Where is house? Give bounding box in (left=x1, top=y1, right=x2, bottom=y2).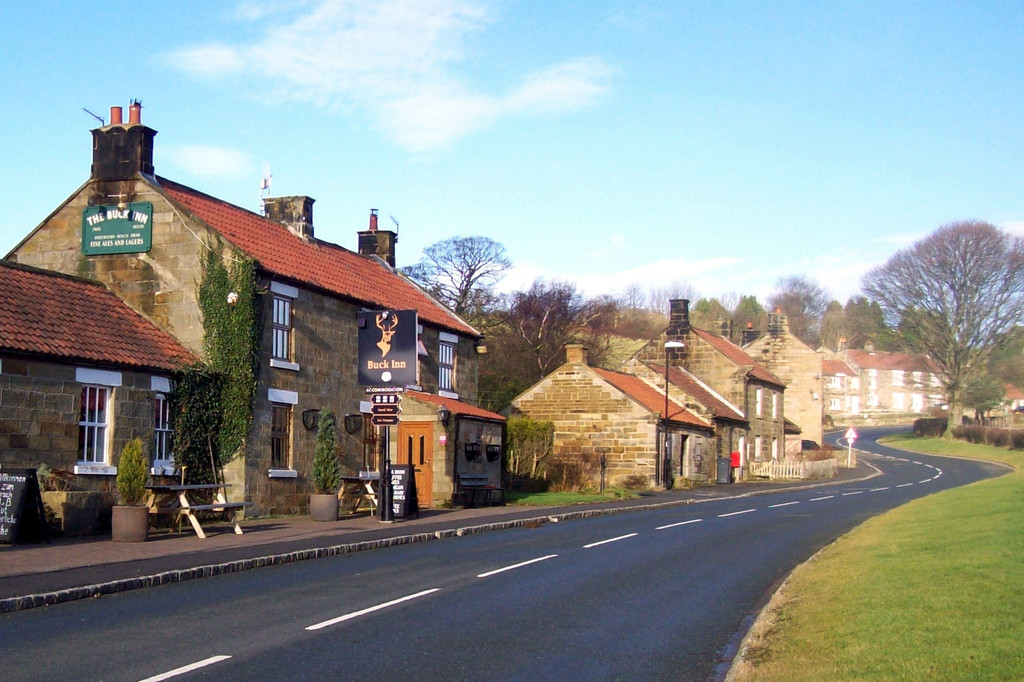
(left=625, top=358, right=746, bottom=476).
